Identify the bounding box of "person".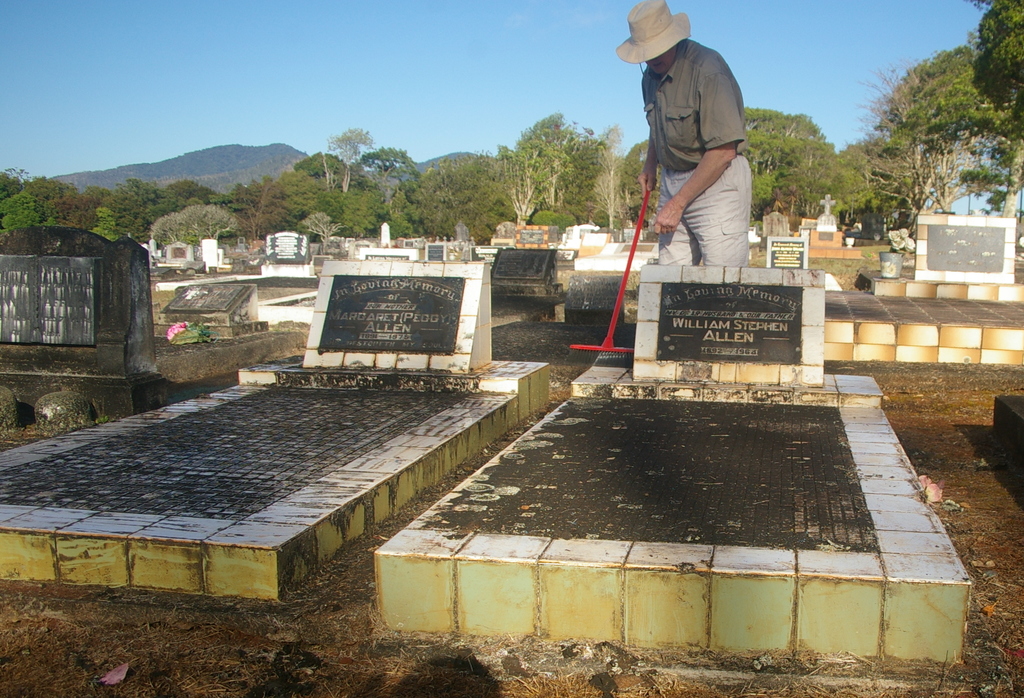
bbox=[624, 0, 763, 302].
